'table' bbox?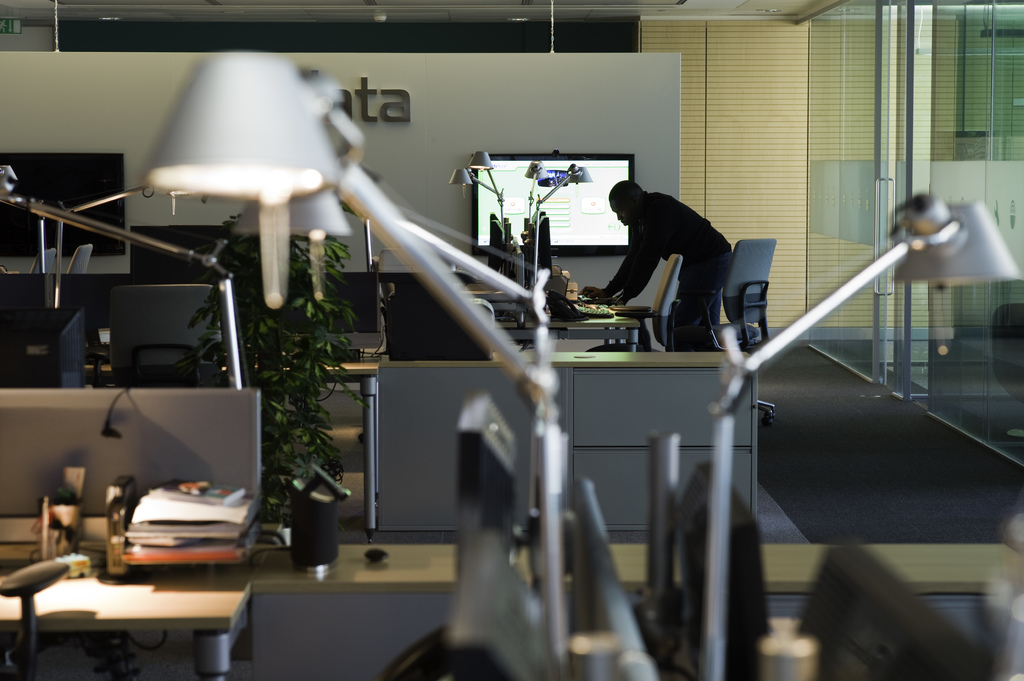
514:315:643:351
